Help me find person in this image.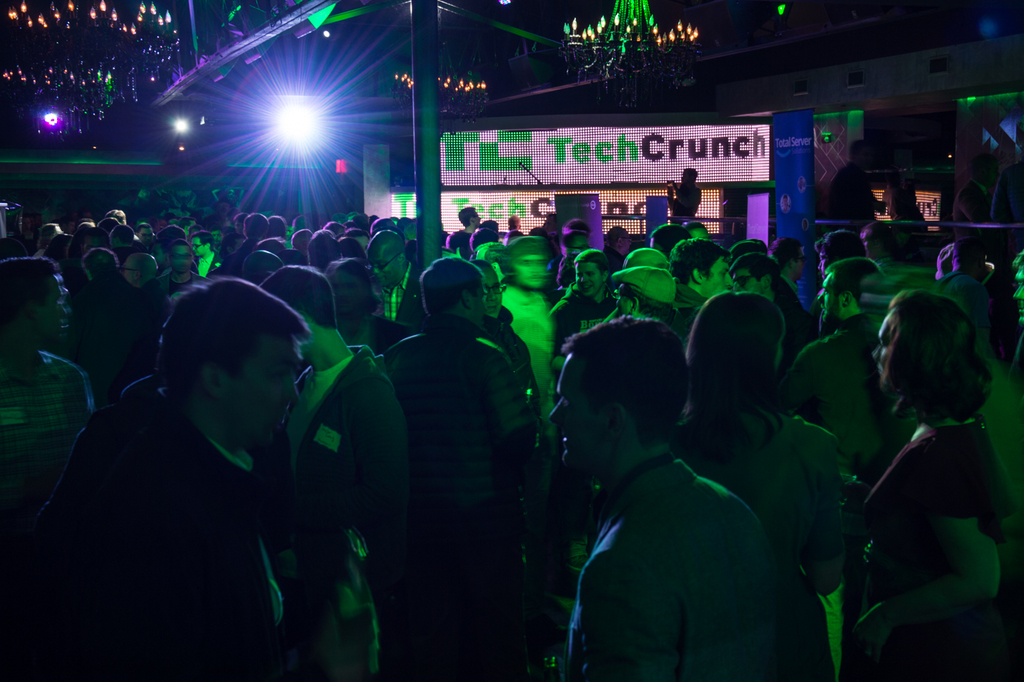
Found it: [669,291,842,681].
